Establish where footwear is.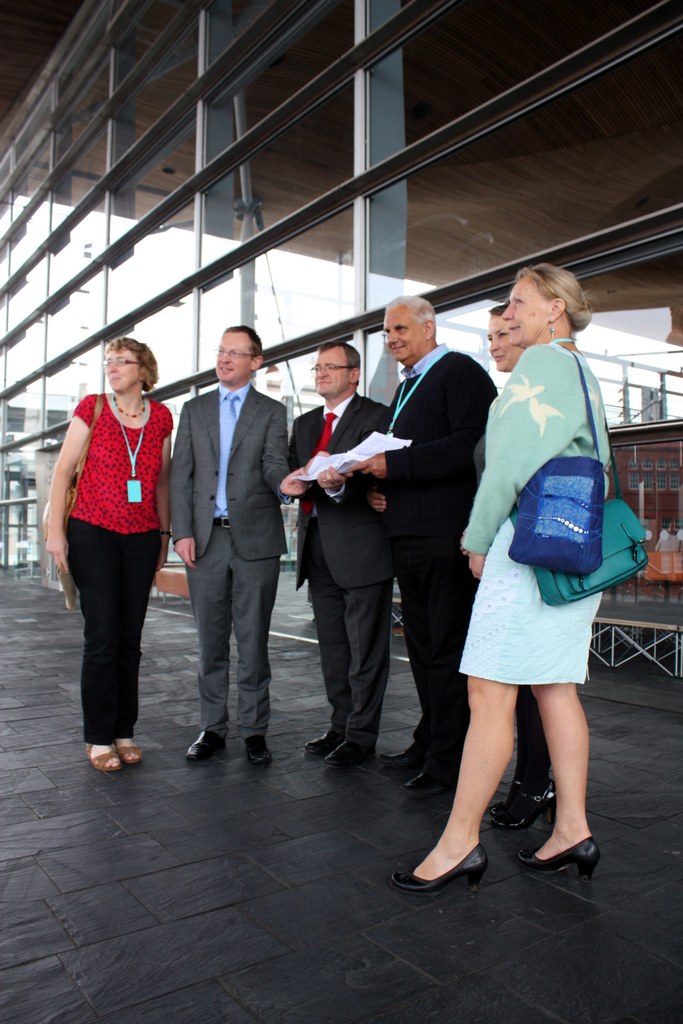
Established at [390,836,495,890].
